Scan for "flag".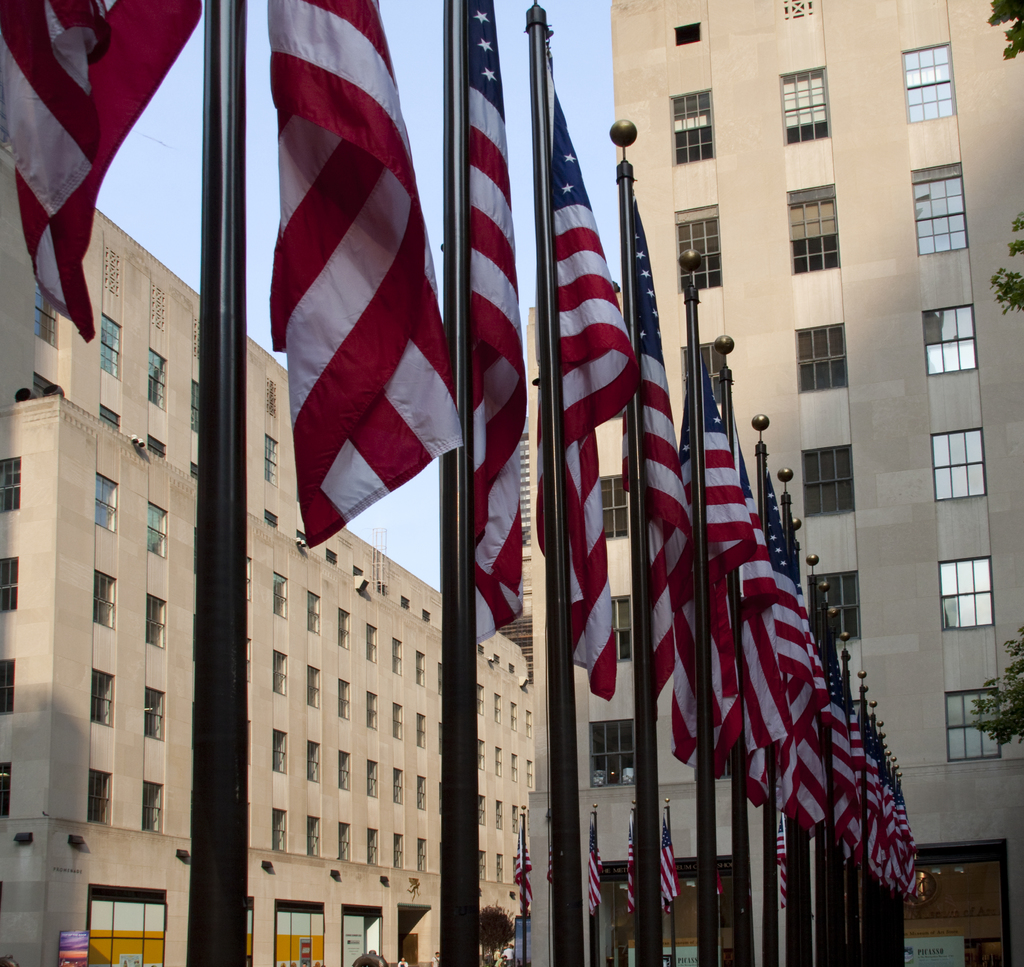
Scan result: bbox(0, 0, 200, 348).
